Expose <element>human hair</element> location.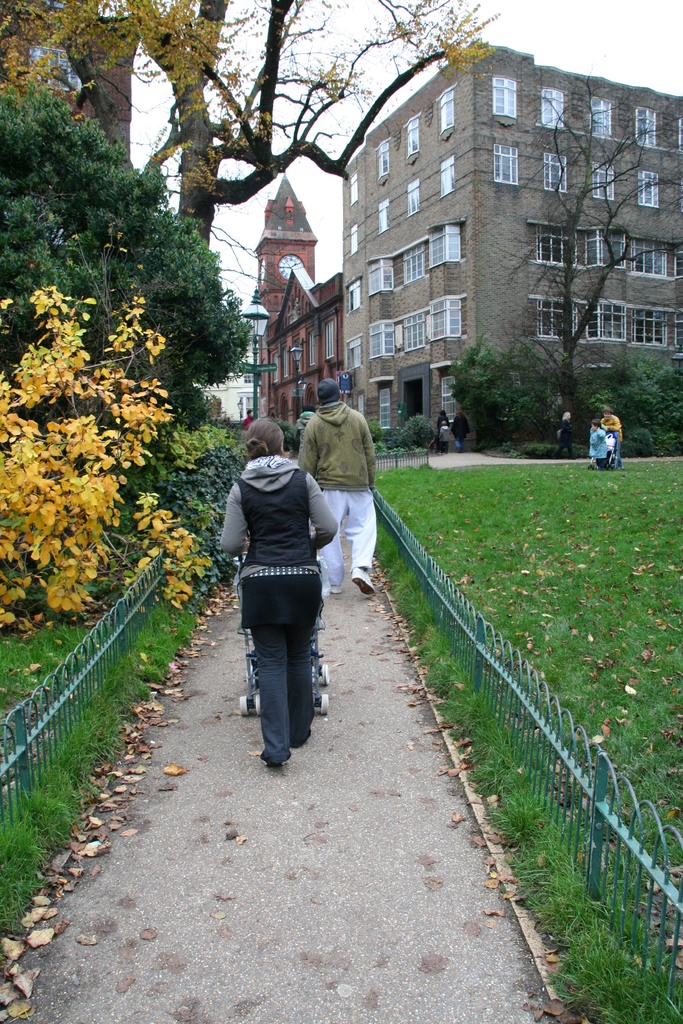
Exposed at [left=245, top=415, right=283, bottom=456].
